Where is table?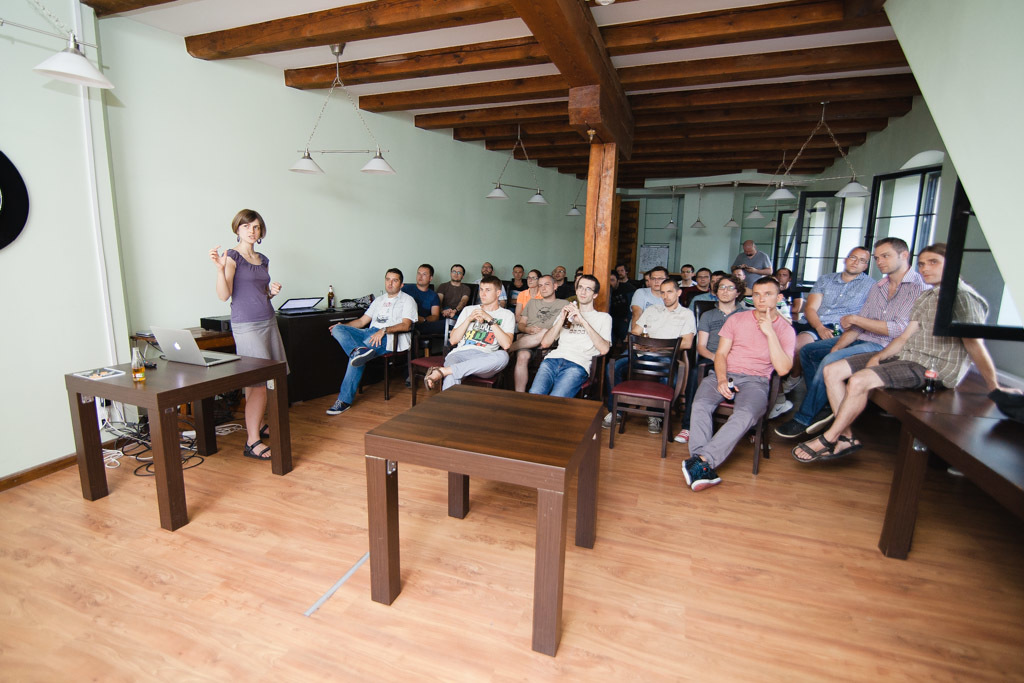
crop(364, 381, 604, 657).
